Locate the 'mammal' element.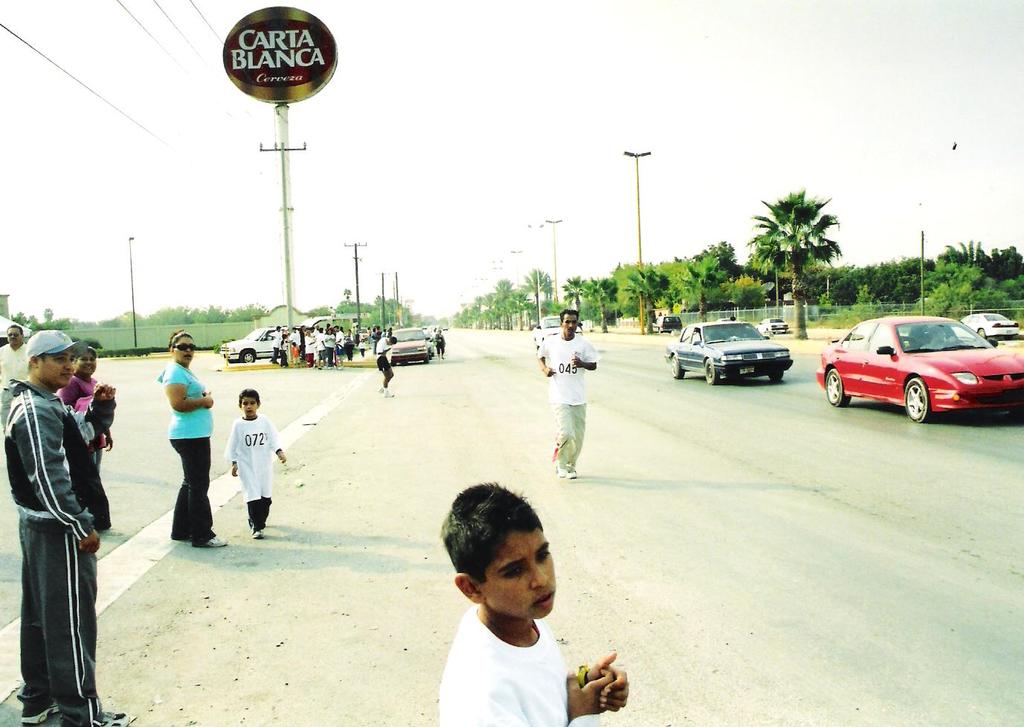
Element bbox: region(375, 324, 381, 339).
